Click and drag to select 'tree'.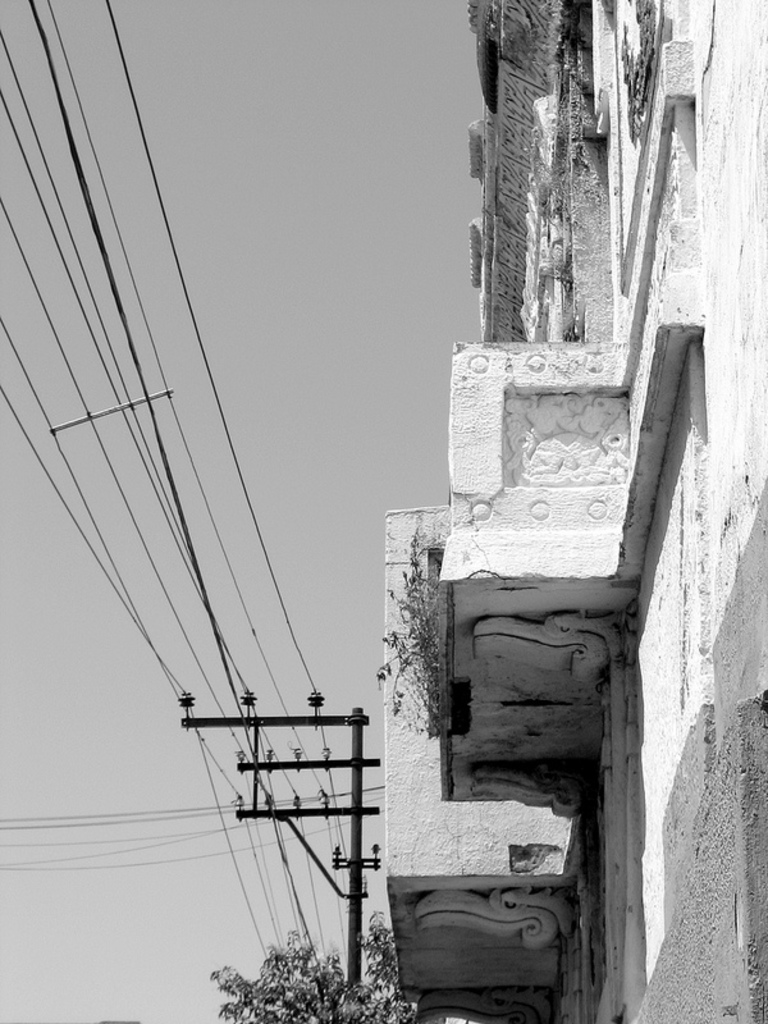
Selection: region(206, 908, 421, 1023).
